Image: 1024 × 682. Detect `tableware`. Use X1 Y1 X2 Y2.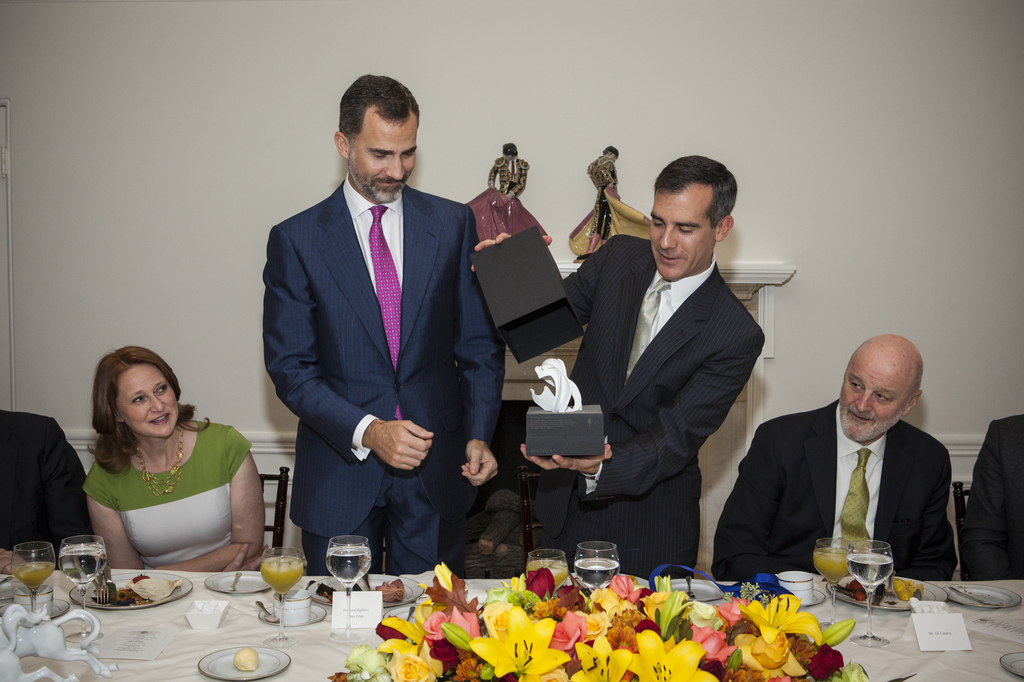
13 587 55 604.
